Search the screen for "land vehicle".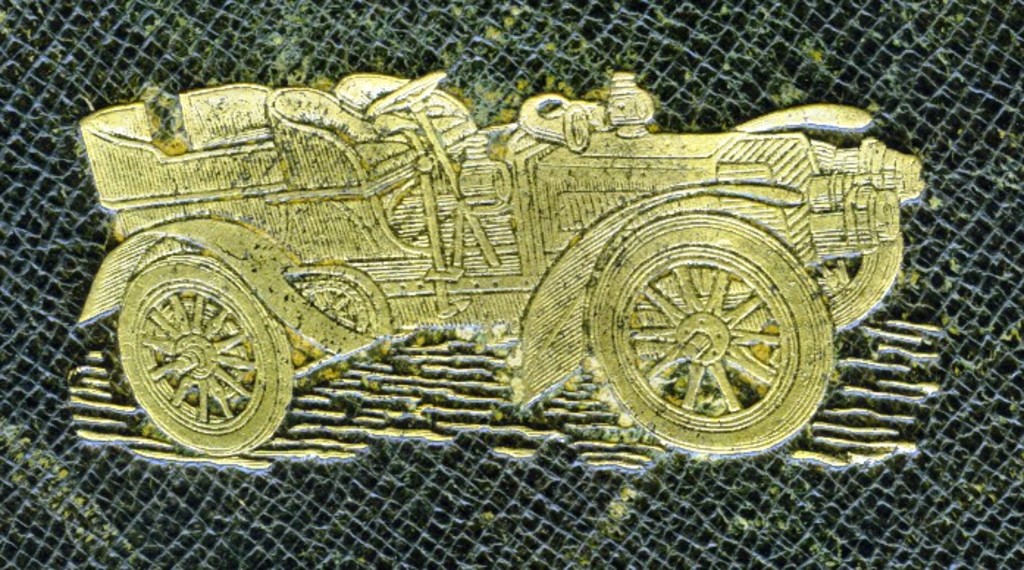
Found at <box>76,65,931,461</box>.
